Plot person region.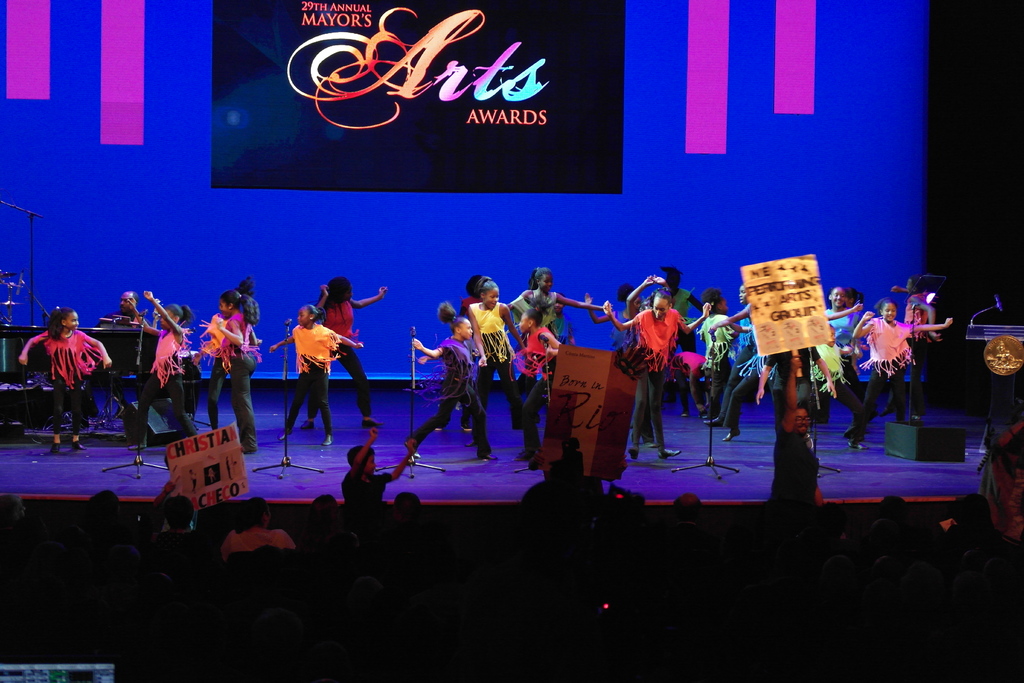
Plotted at rect(820, 322, 867, 440).
